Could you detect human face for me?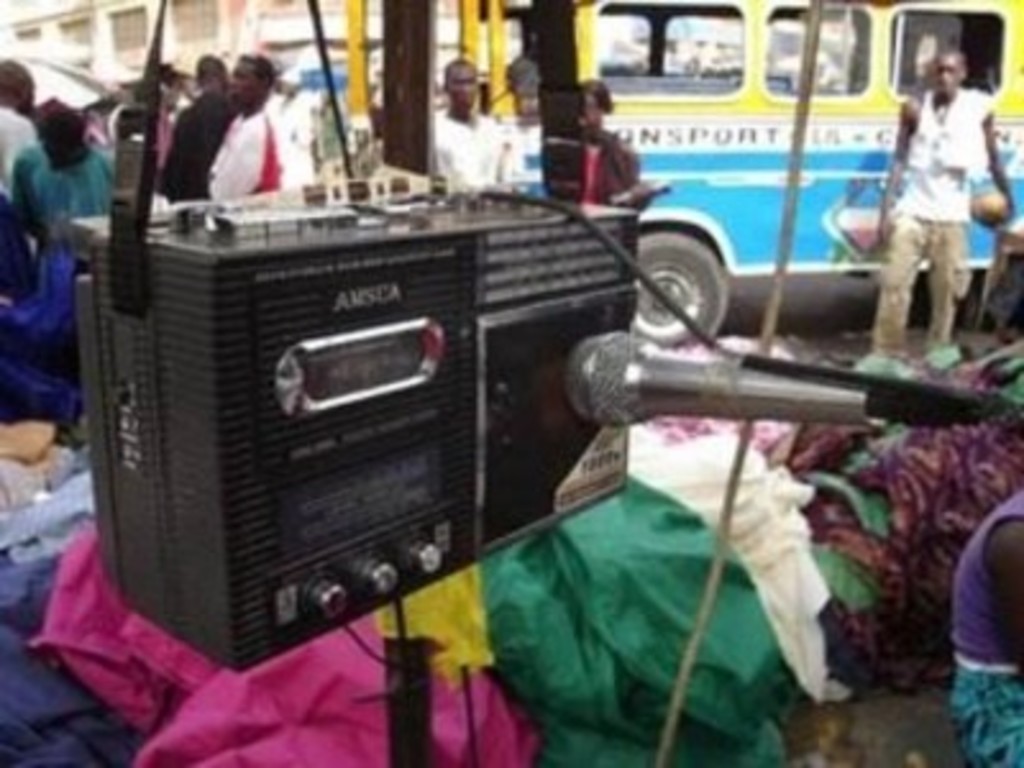
Detection result: {"left": 228, "top": 54, "right": 256, "bottom": 97}.
